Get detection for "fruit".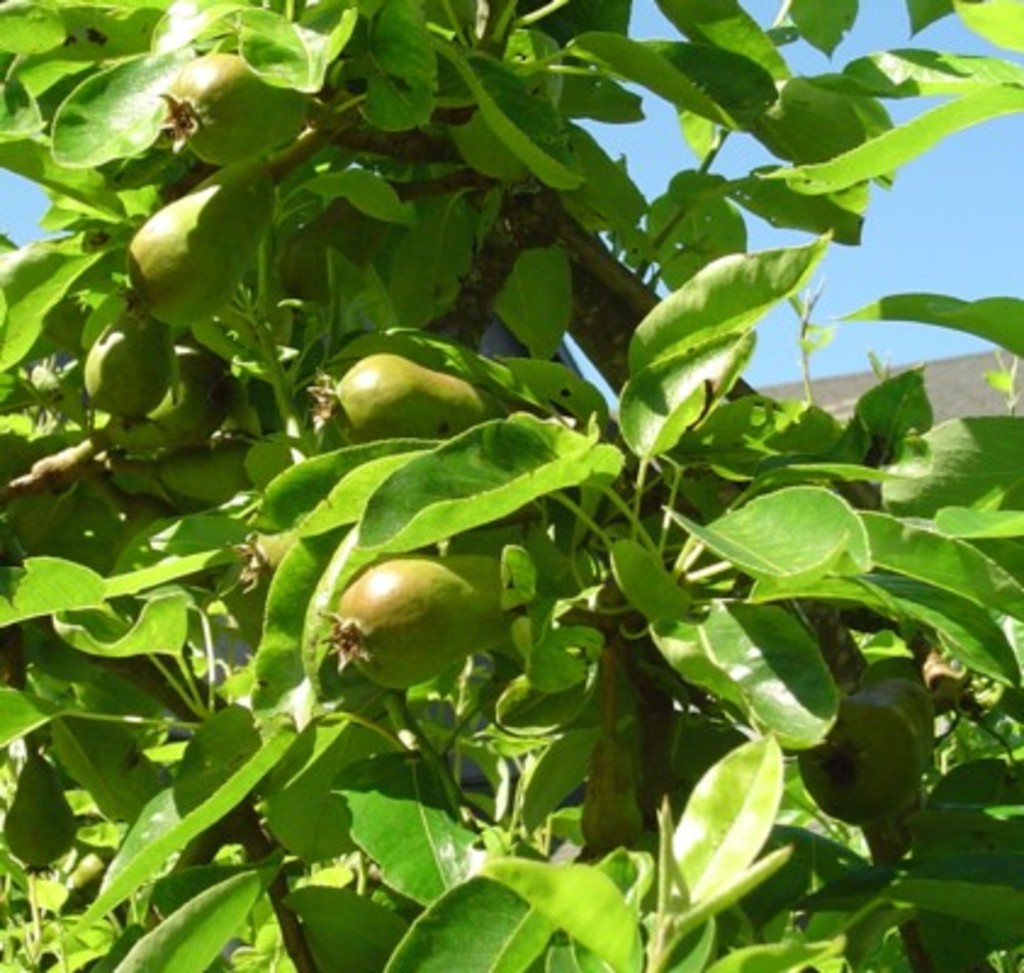
Detection: x1=856 y1=674 x2=941 y2=749.
